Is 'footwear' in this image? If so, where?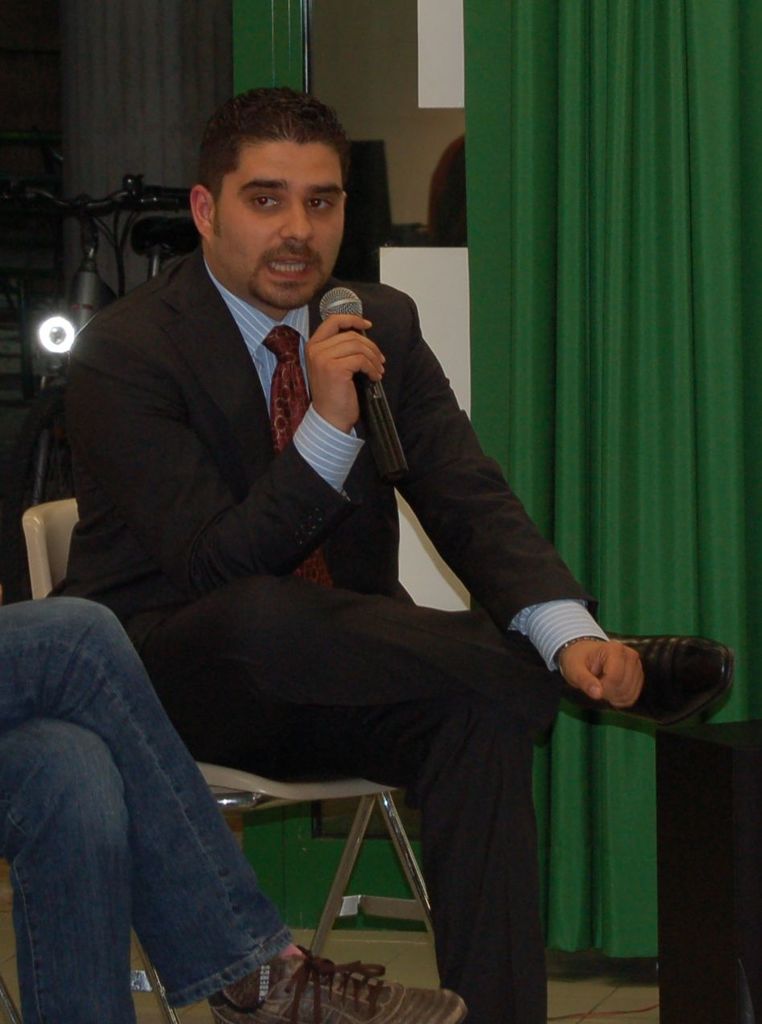
Yes, at box=[209, 944, 470, 1023].
